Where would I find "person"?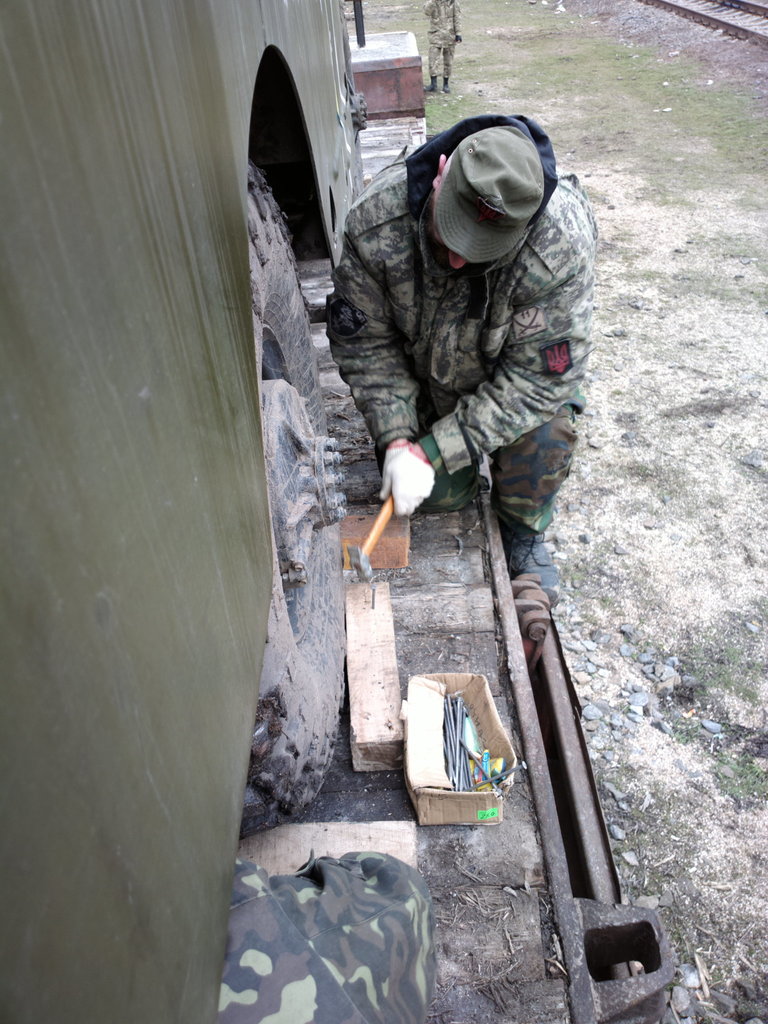
At (x1=338, y1=72, x2=605, y2=637).
